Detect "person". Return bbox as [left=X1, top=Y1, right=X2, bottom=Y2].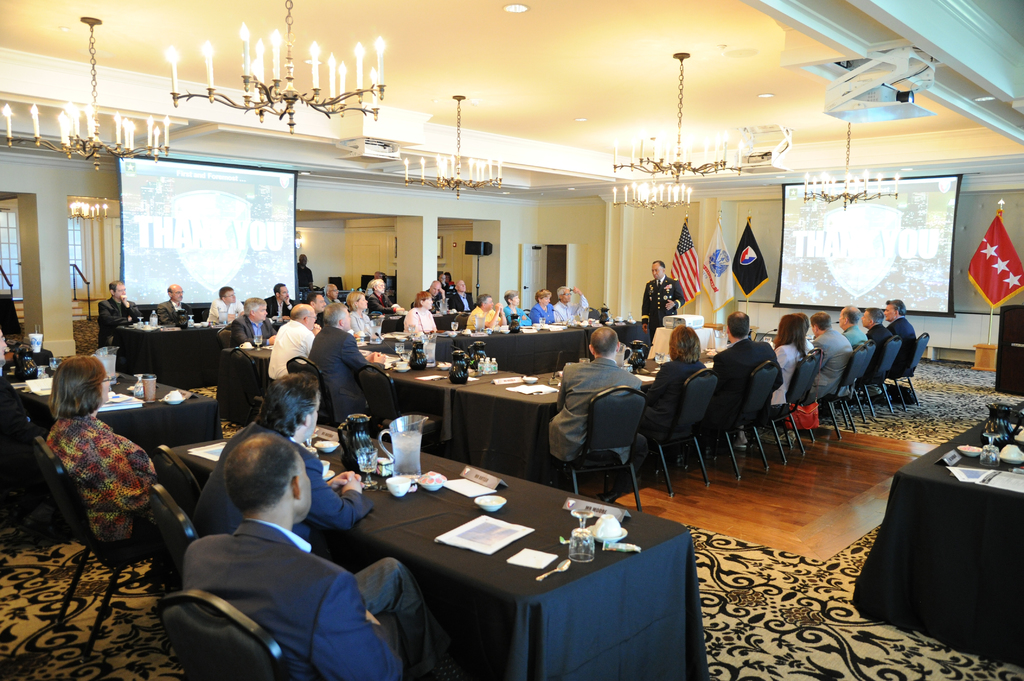
[left=265, top=280, right=299, bottom=314].
